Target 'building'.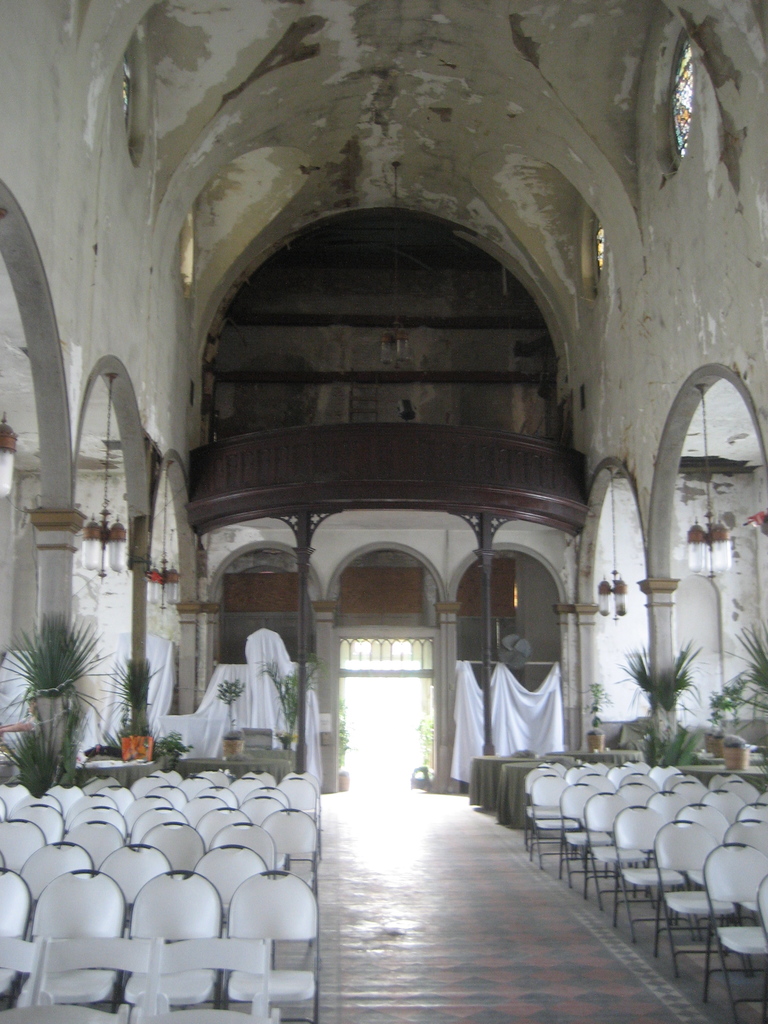
Target region: <bbox>0, 0, 767, 1023</bbox>.
